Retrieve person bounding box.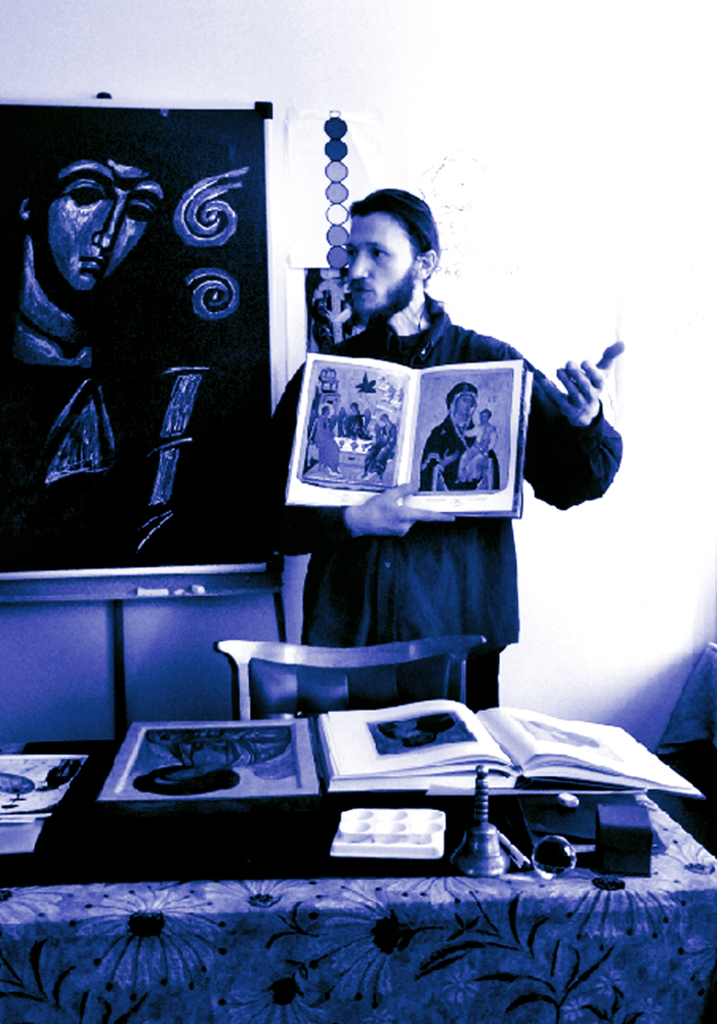
Bounding box: left=1, top=145, right=168, bottom=499.
